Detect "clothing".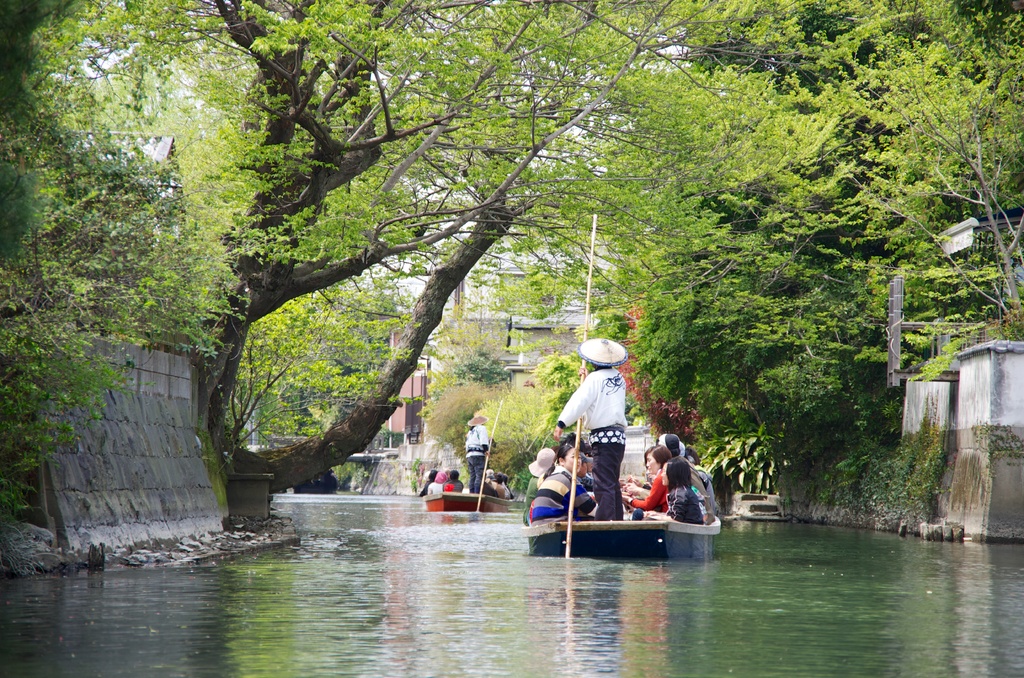
Detected at {"x1": 577, "y1": 471, "x2": 592, "y2": 487}.
